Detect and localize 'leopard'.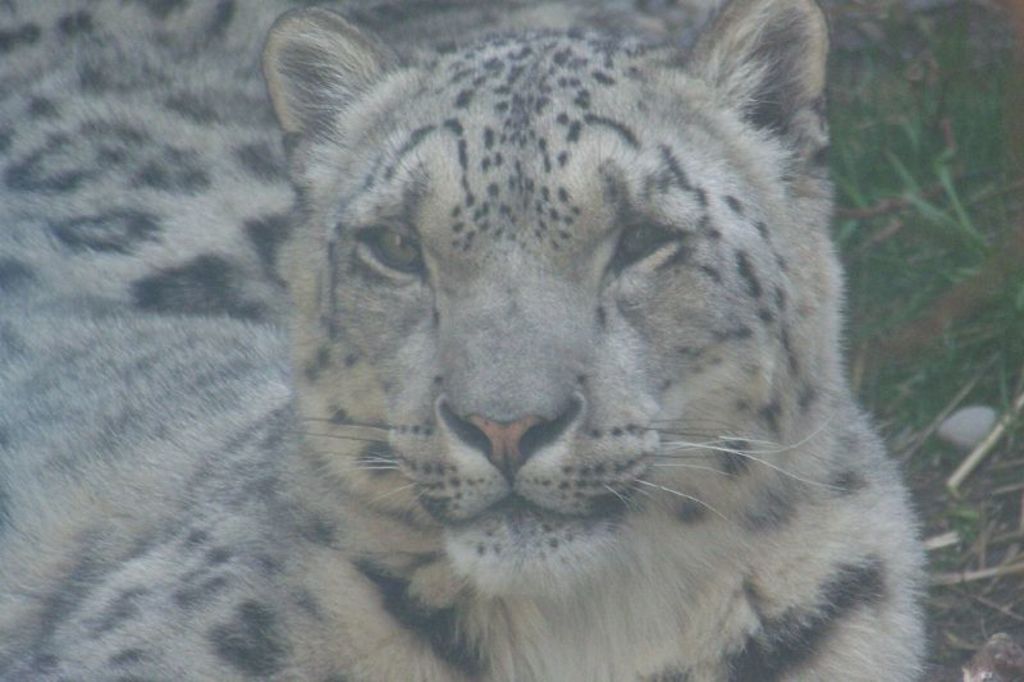
Localized at x1=0 y1=0 x2=929 y2=681.
